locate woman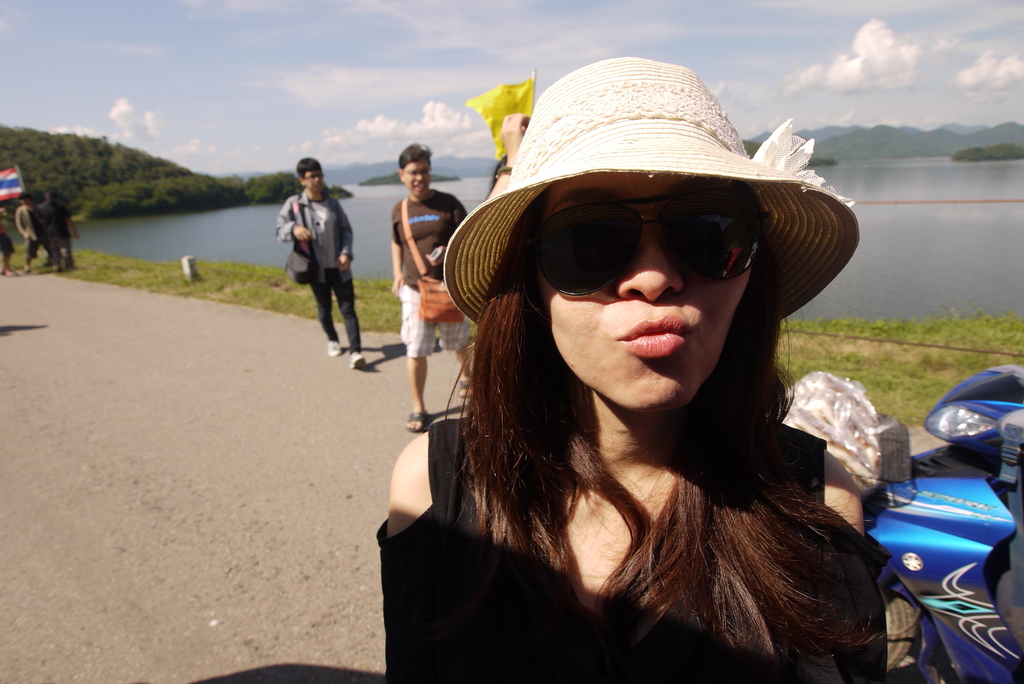
box=[323, 136, 971, 683]
